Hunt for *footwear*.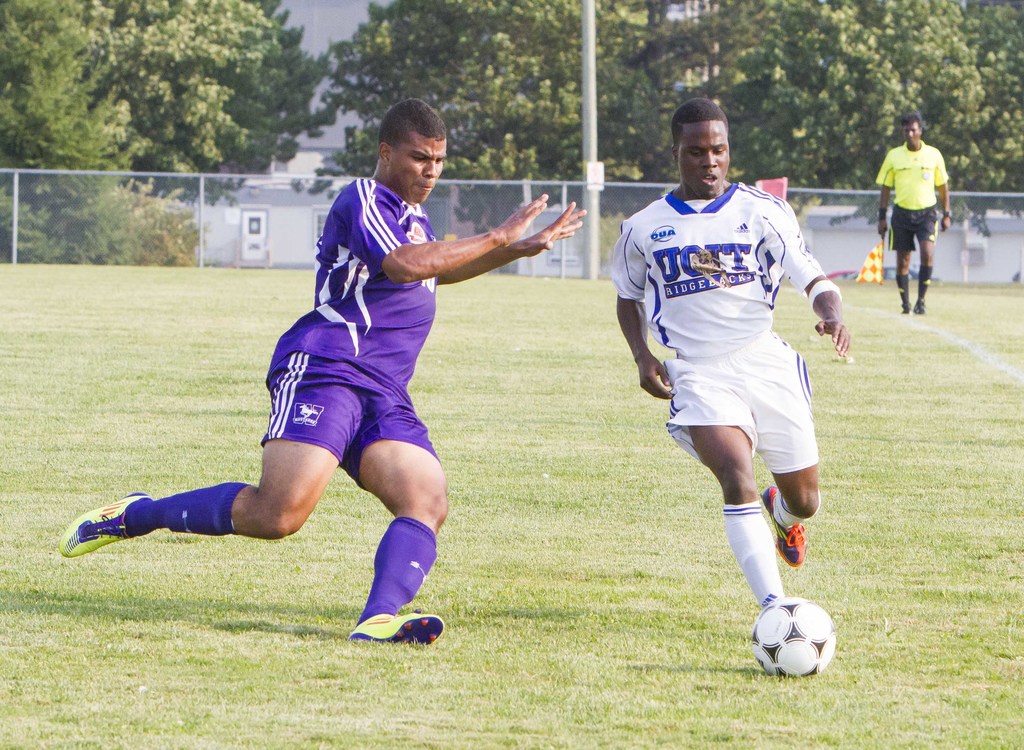
Hunted down at <bbox>52, 502, 148, 564</bbox>.
